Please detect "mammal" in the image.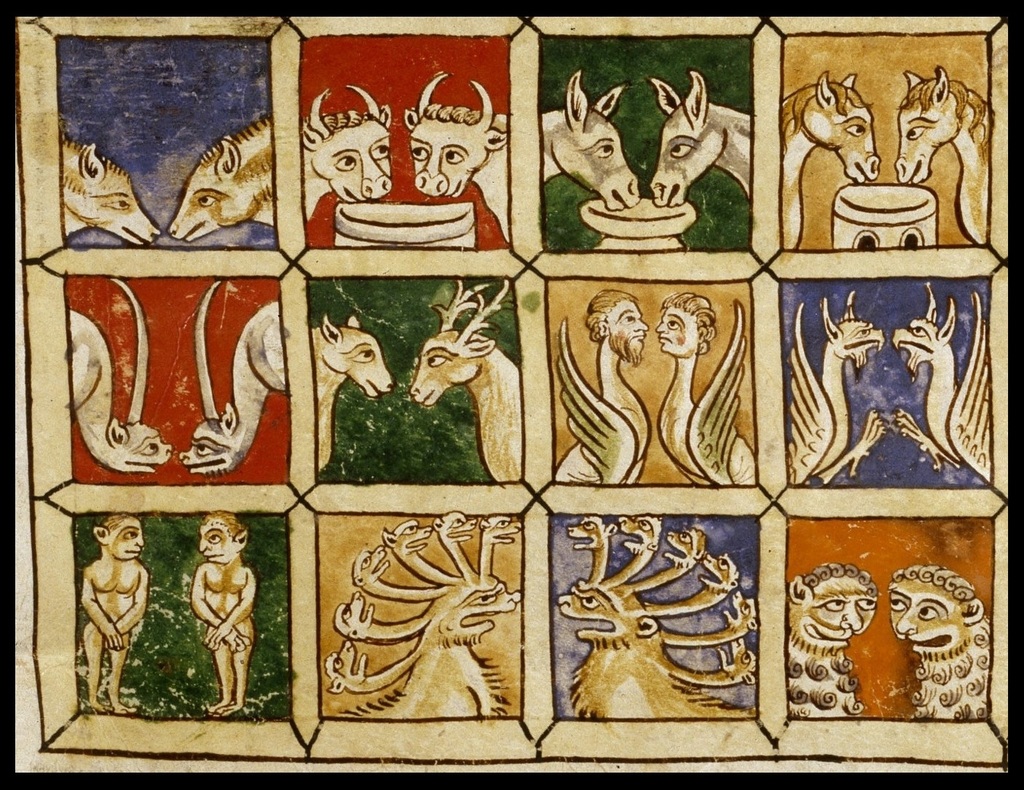
detection(302, 89, 392, 219).
